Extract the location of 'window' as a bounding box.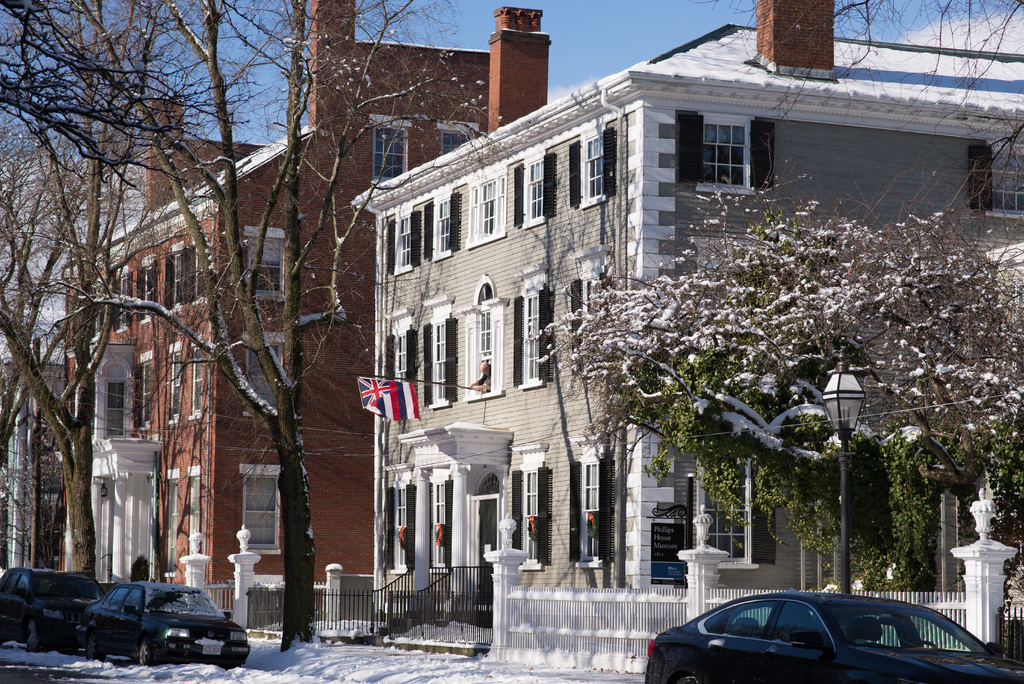
(512, 152, 557, 231).
